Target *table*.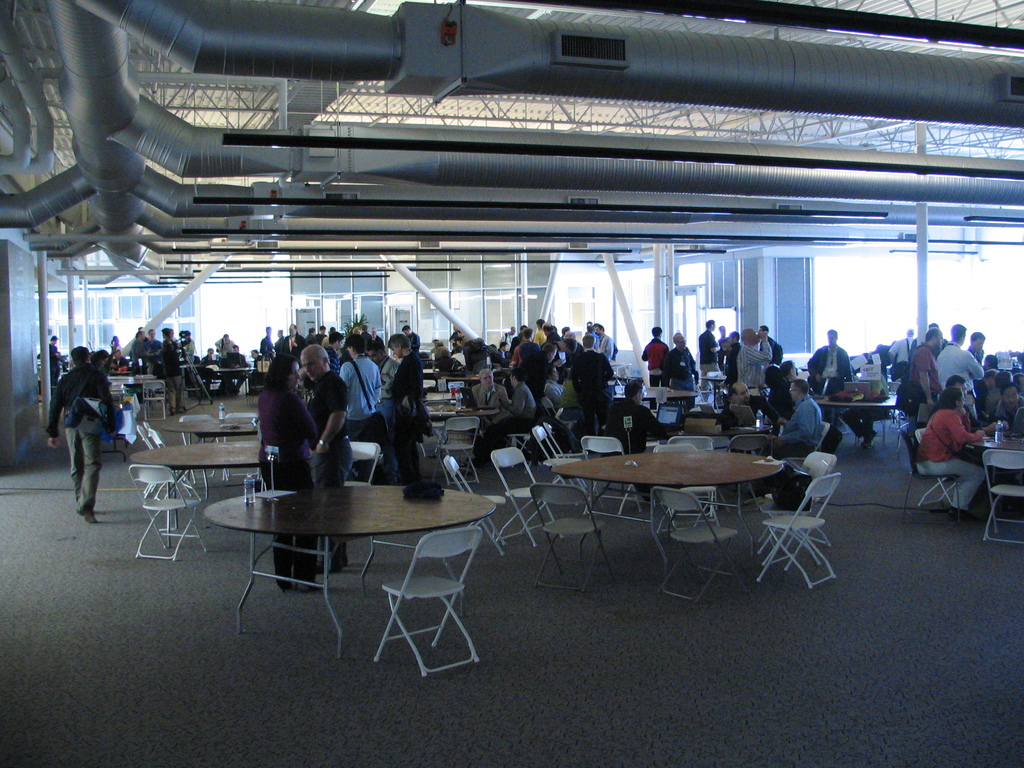
Target region: {"x1": 129, "y1": 441, "x2": 262, "y2": 538}.
